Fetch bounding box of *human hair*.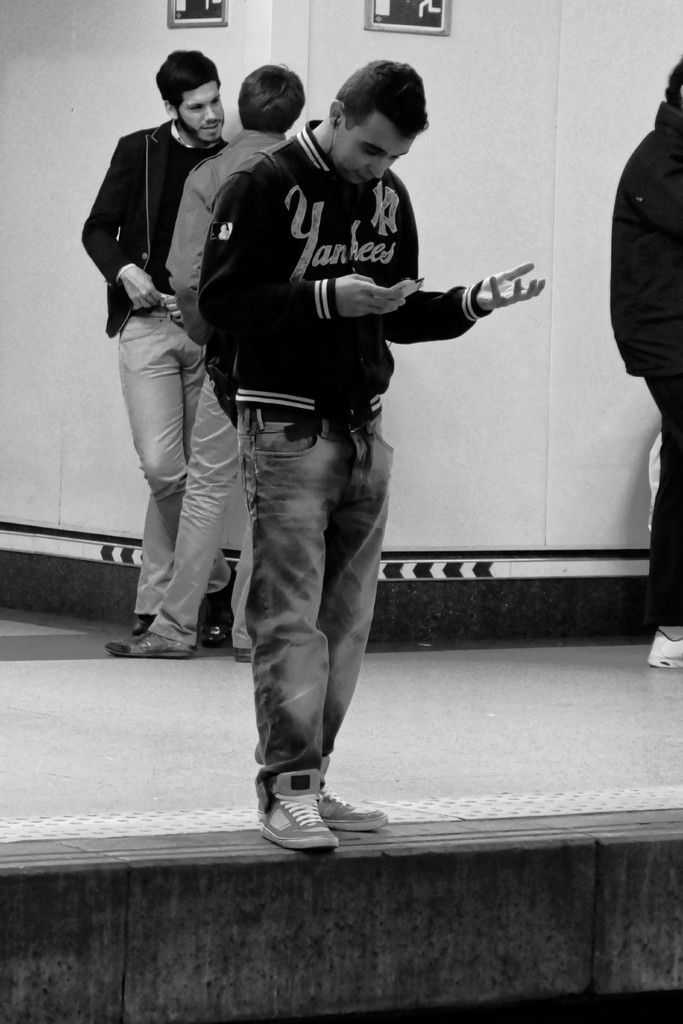
Bbox: pyautogui.locateOnScreen(233, 64, 308, 132).
